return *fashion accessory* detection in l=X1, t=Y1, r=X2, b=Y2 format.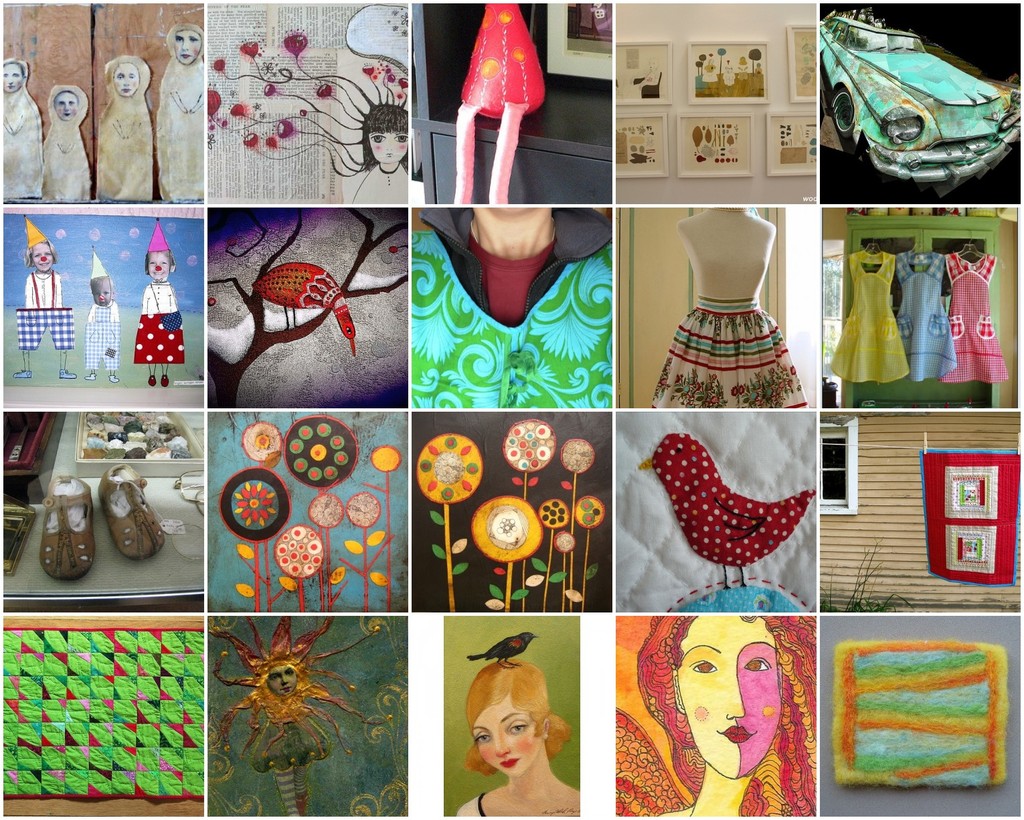
l=41, t=475, r=96, b=580.
